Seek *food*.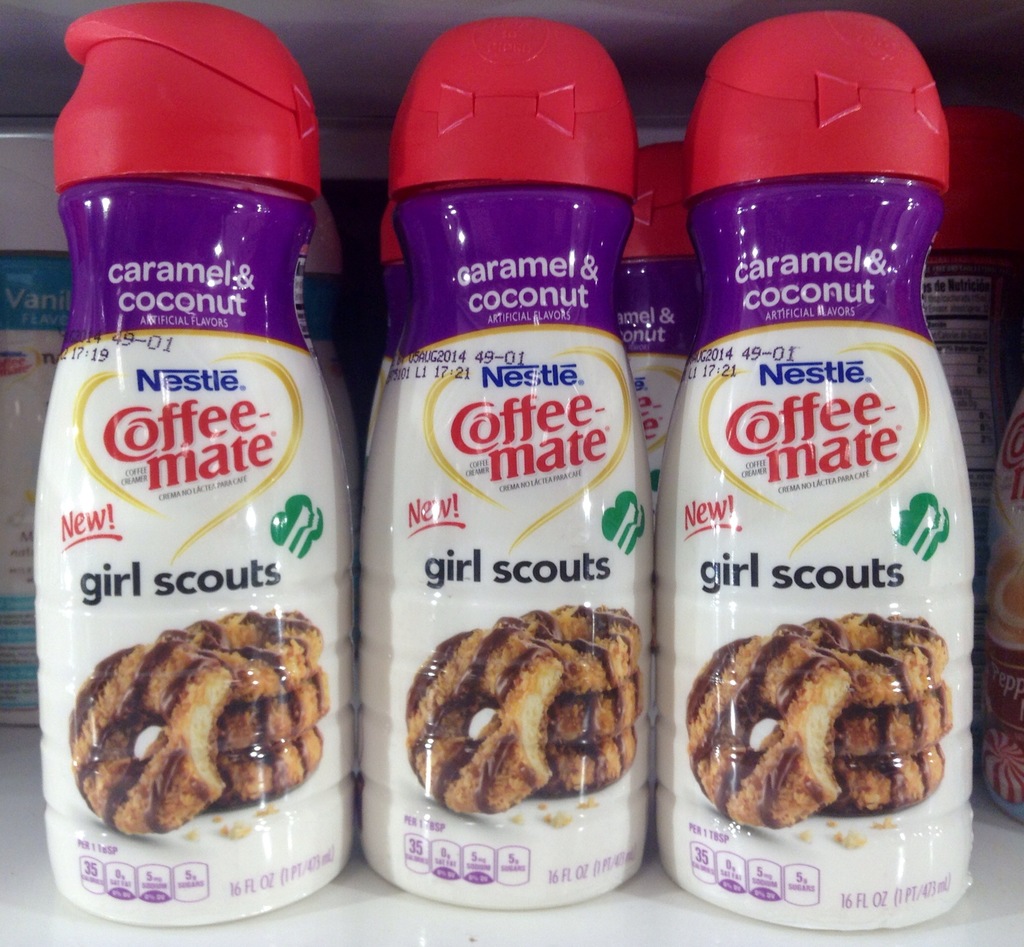
{"x1": 818, "y1": 744, "x2": 946, "y2": 815}.
